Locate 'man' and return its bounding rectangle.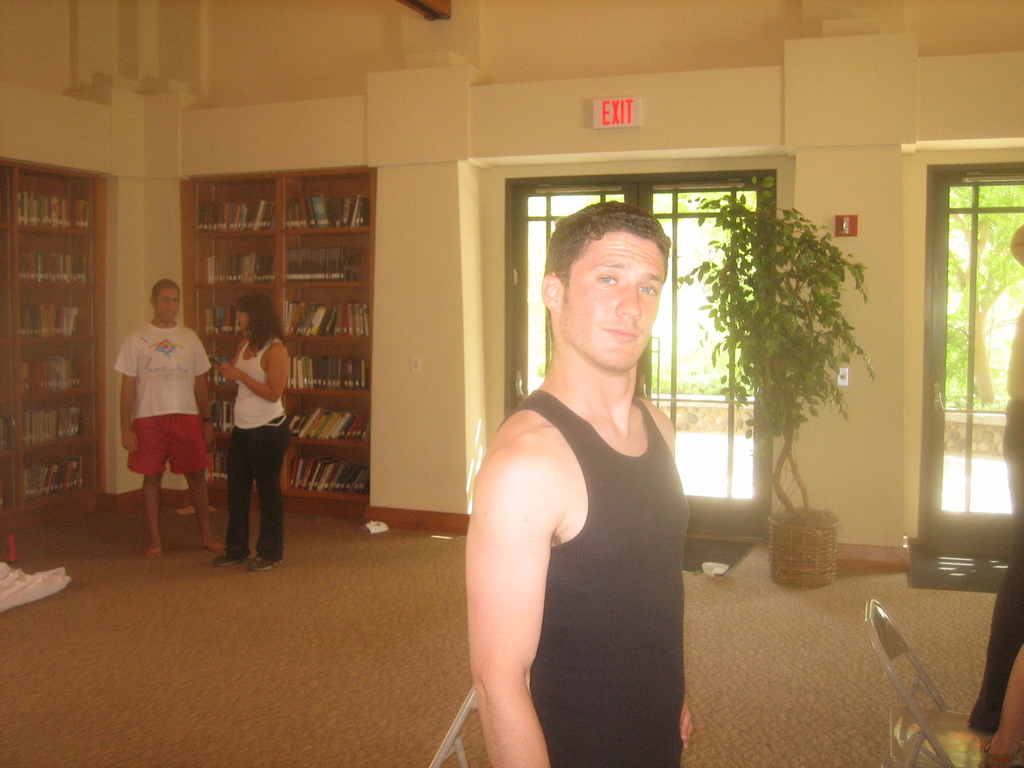
crop(115, 281, 200, 547).
